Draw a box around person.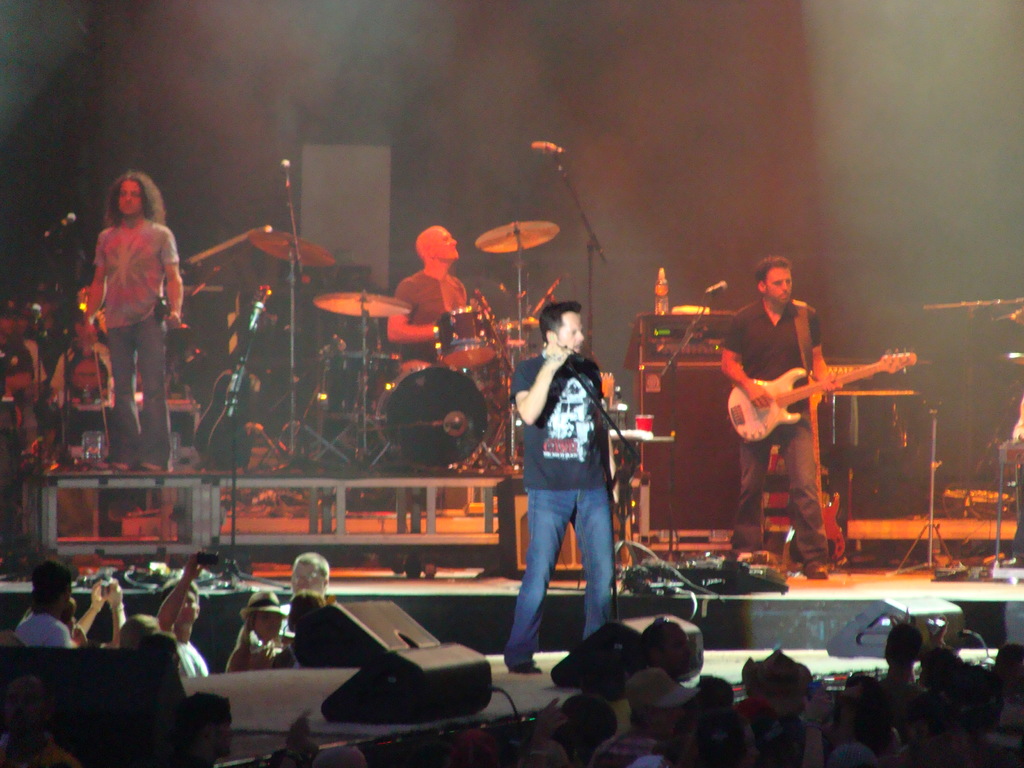
Rect(218, 586, 298, 673).
